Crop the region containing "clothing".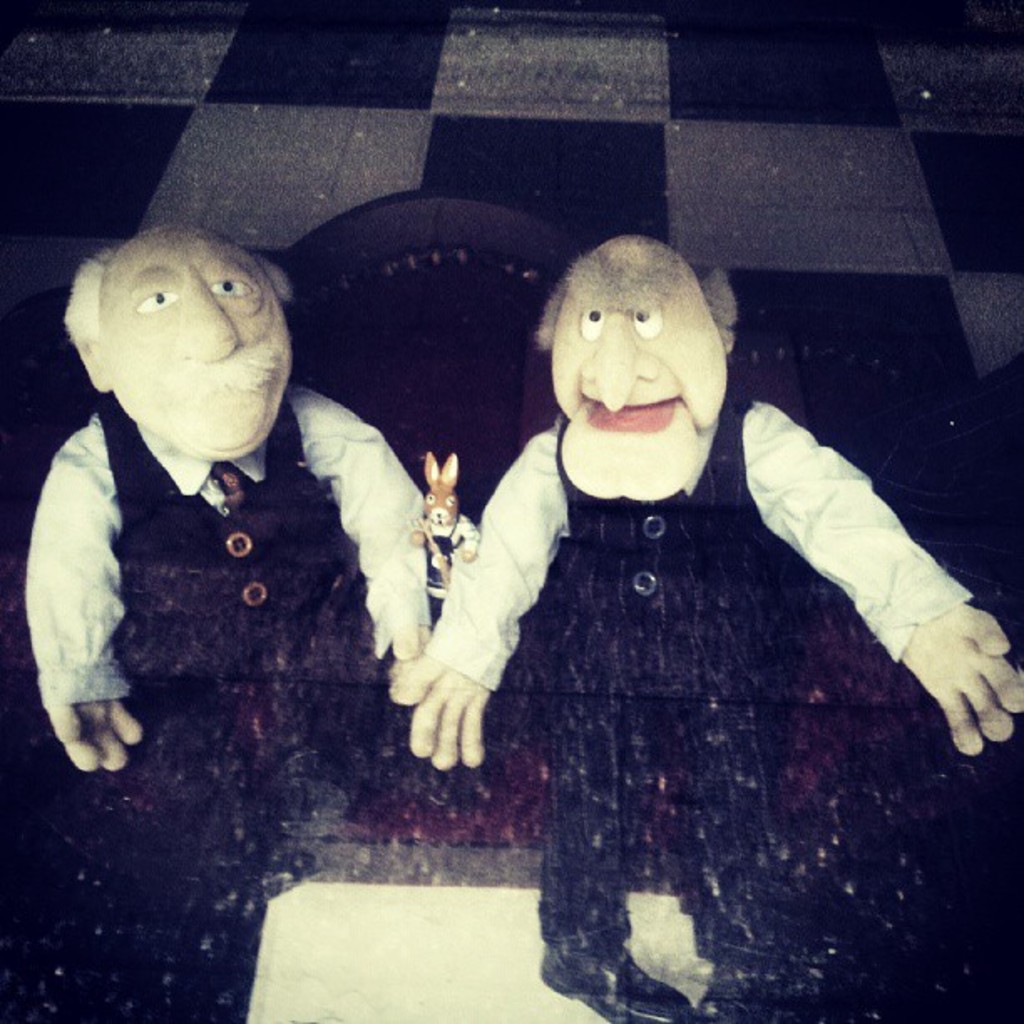
Crop region: 395:308:987:997.
